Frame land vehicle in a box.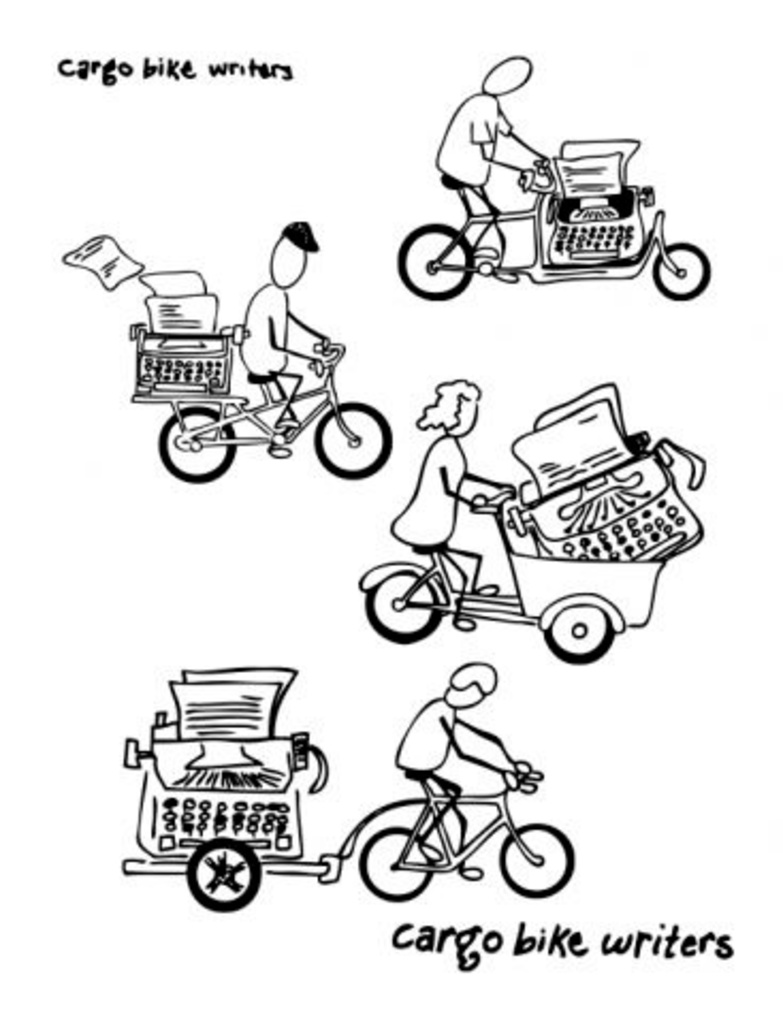
113, 764, 580, 917.
